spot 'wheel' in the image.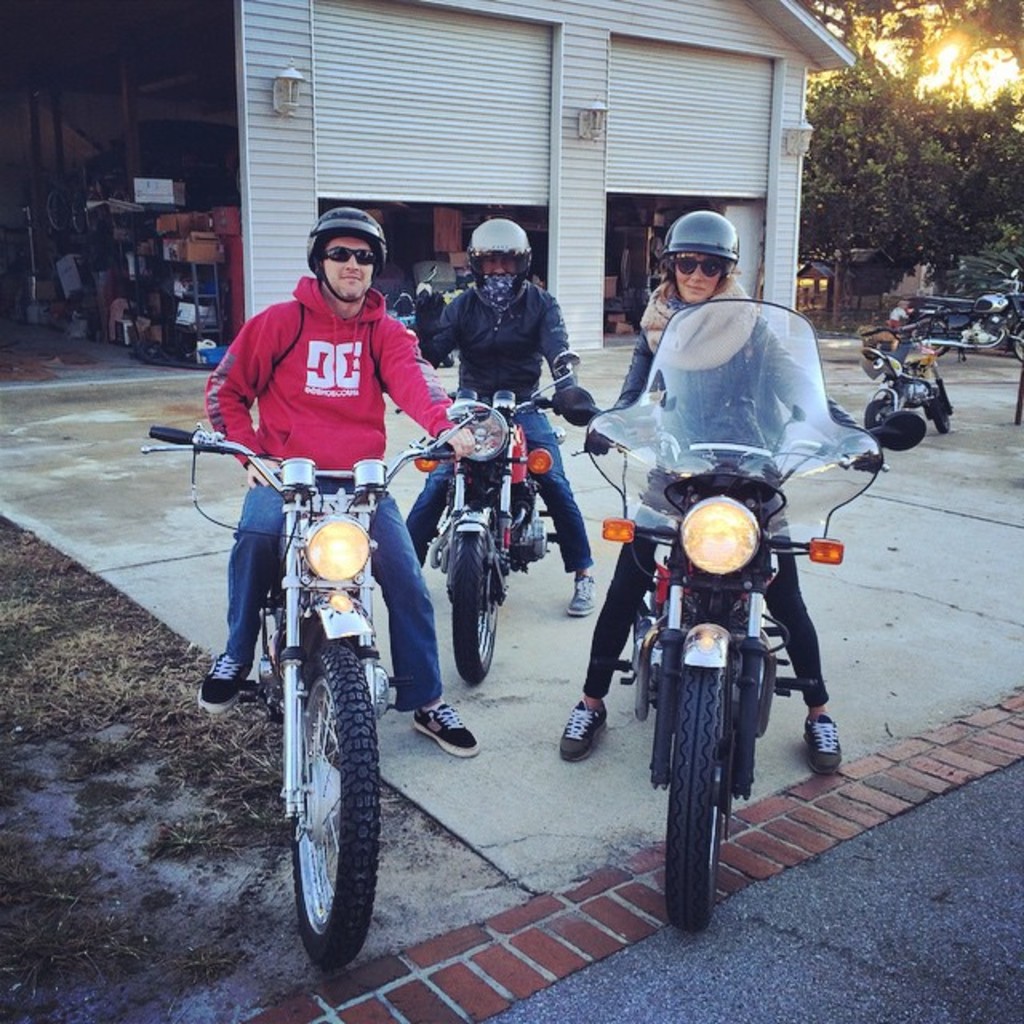
'wheel' found at 1013/325/1022/357.
